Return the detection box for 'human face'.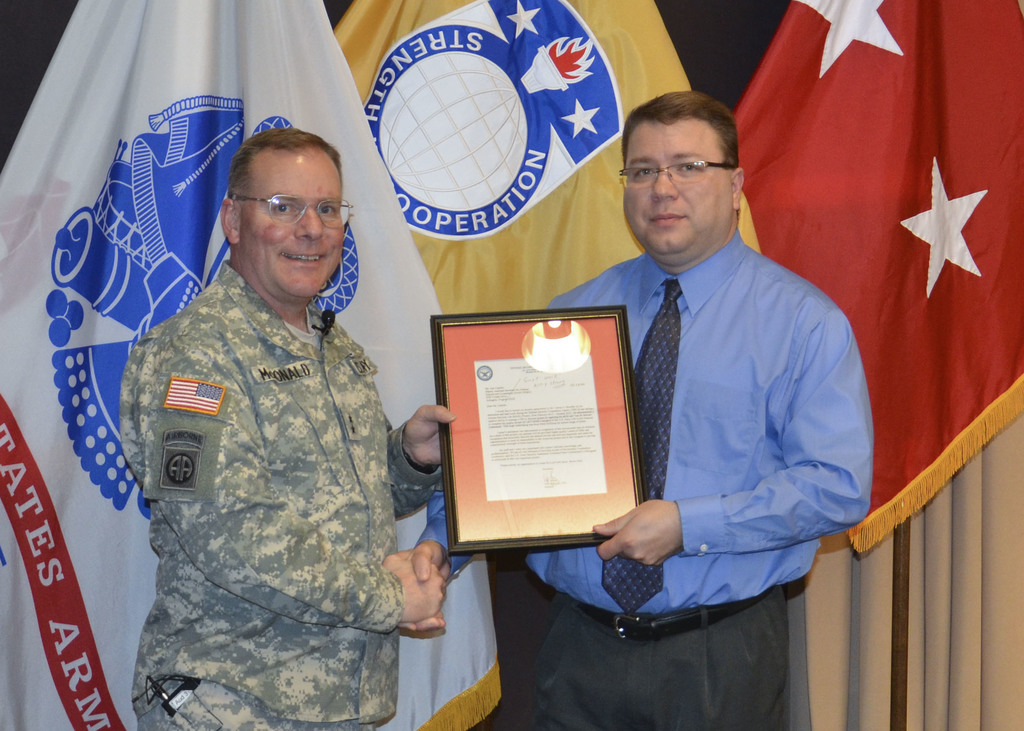
detection(623, 117, 730, 253).
